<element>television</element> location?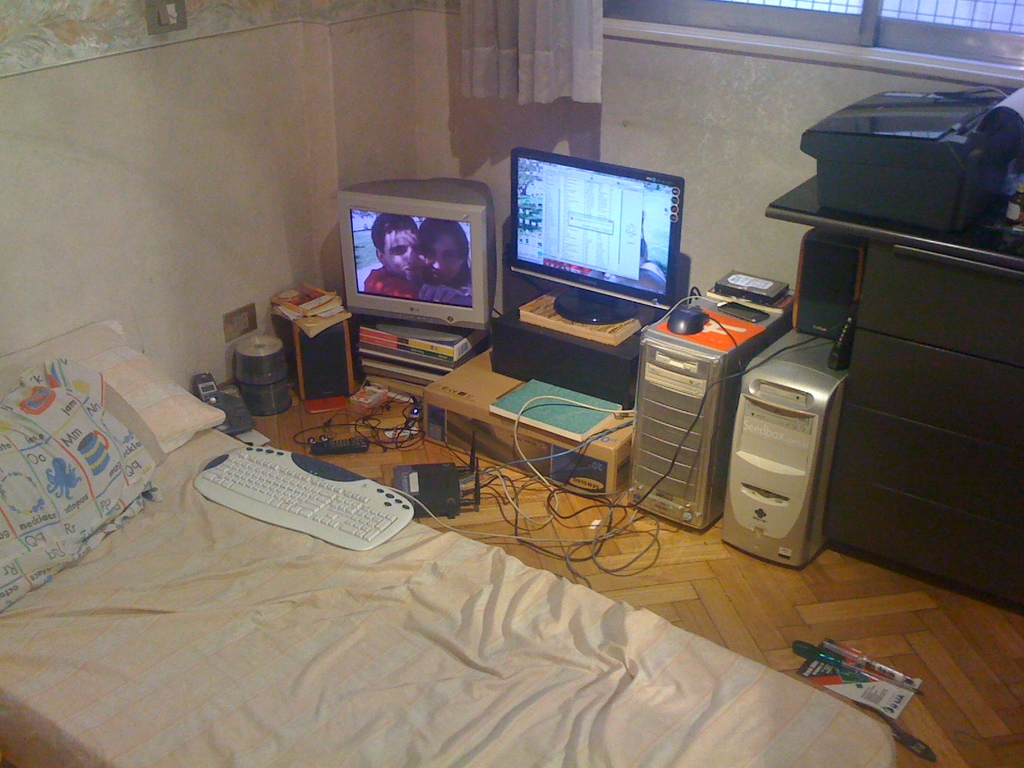
[x1=333, y1=175, x2=495, y2=325]
